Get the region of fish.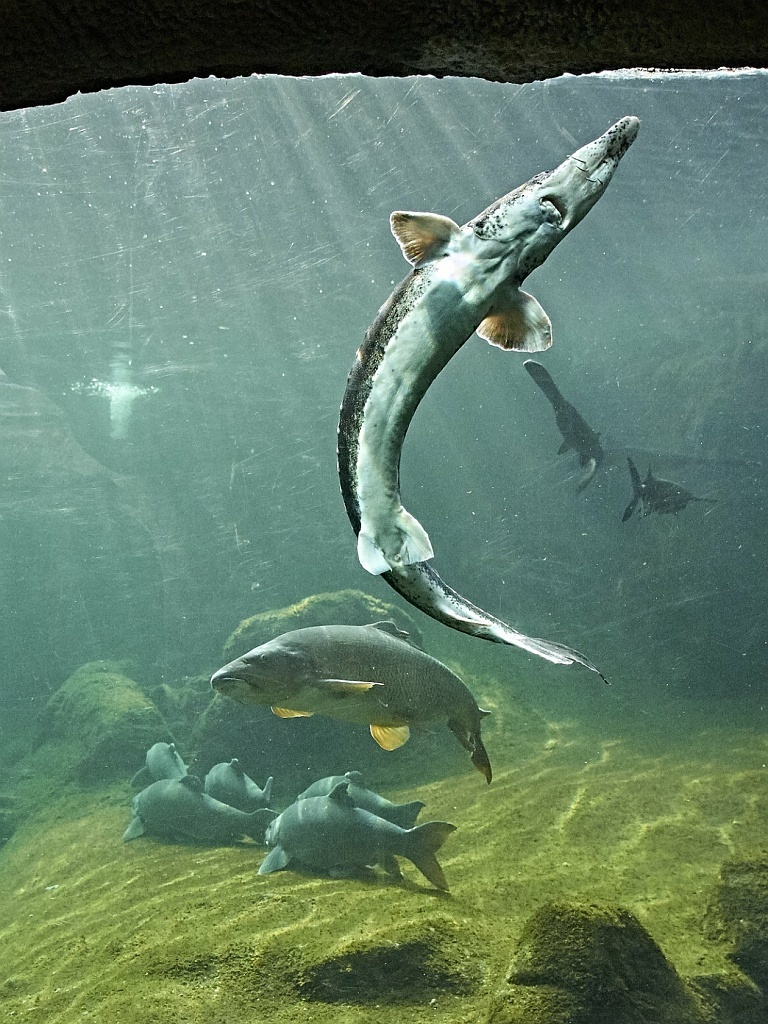
box(252, 776, 461, 896).
